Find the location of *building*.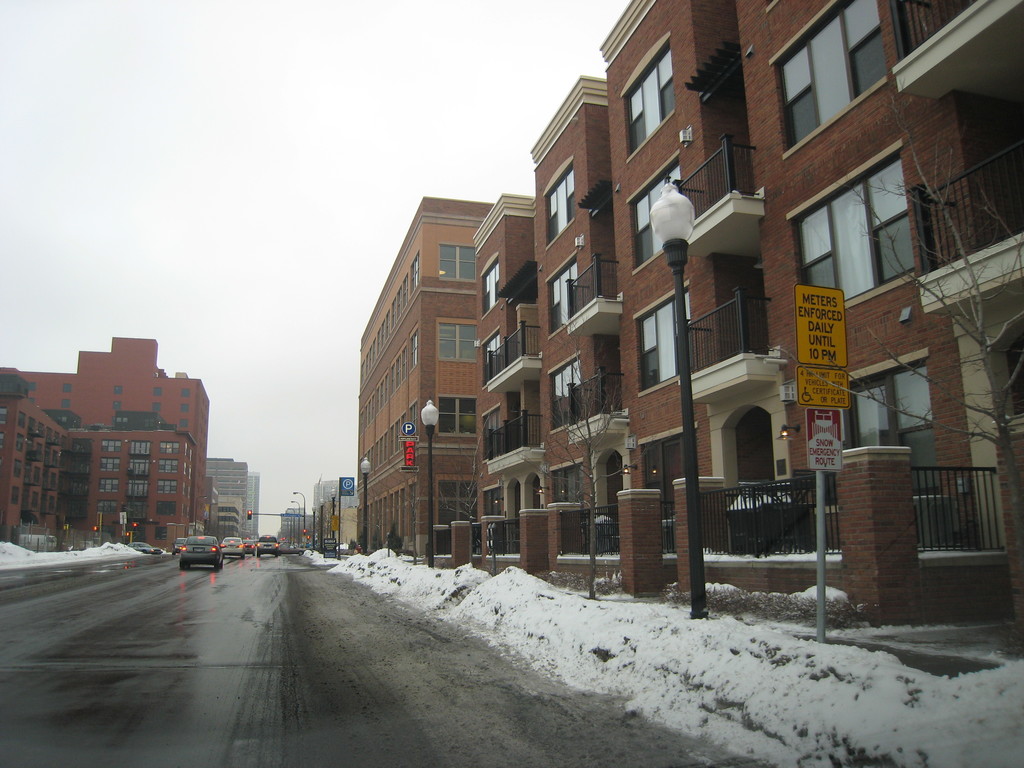
Location: 0:332:208:555.
